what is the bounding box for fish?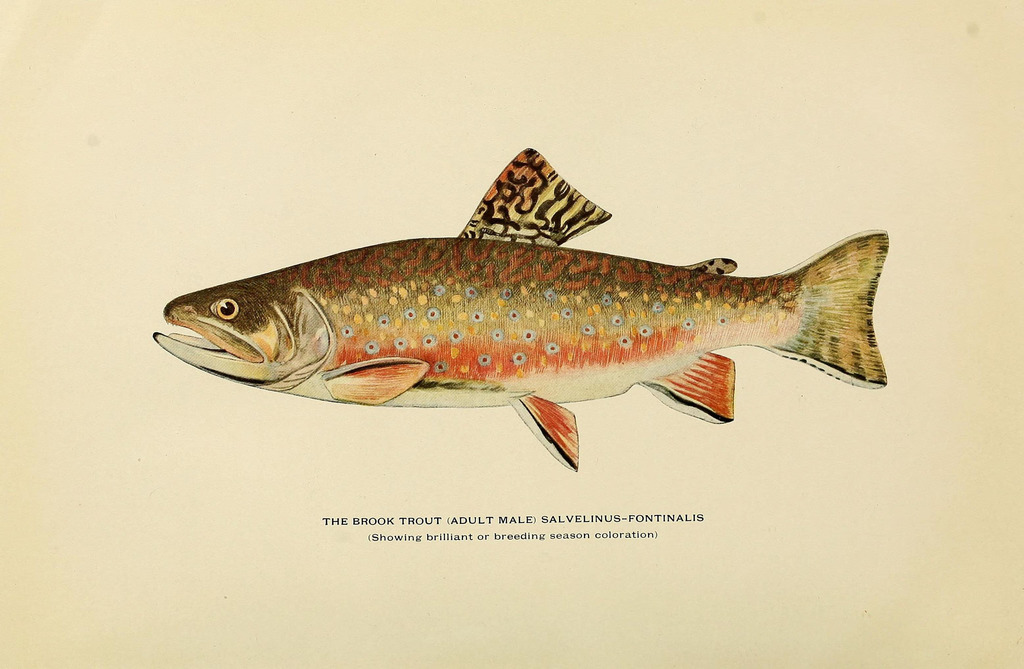
<bbox>149, 143, 890, 468</bbox>.
